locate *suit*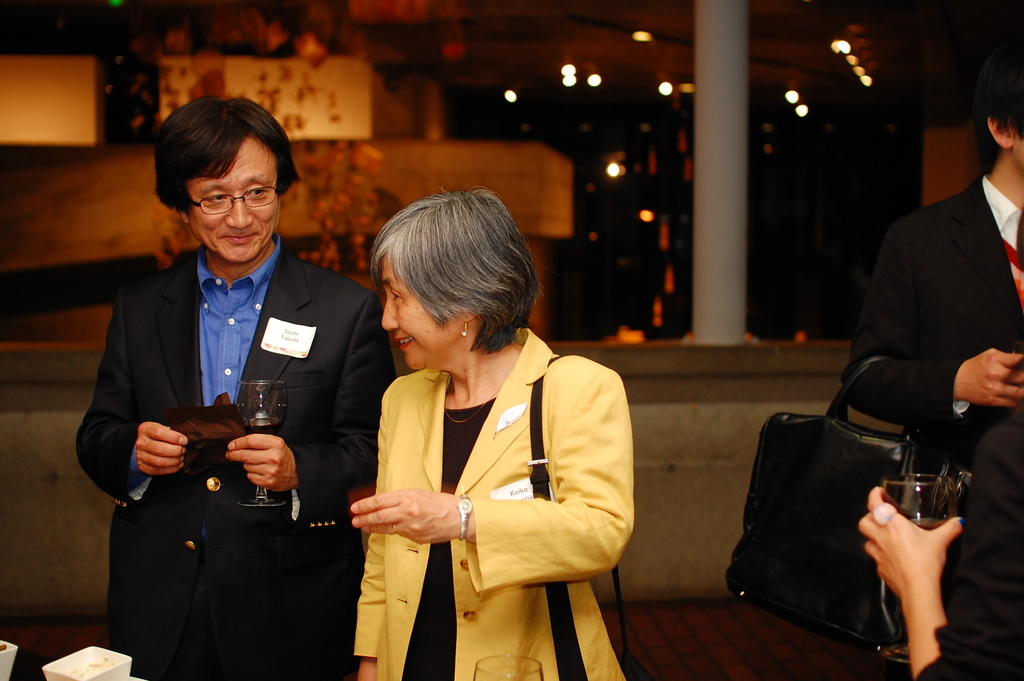
bbox=(838, 174, 1023, 680)
